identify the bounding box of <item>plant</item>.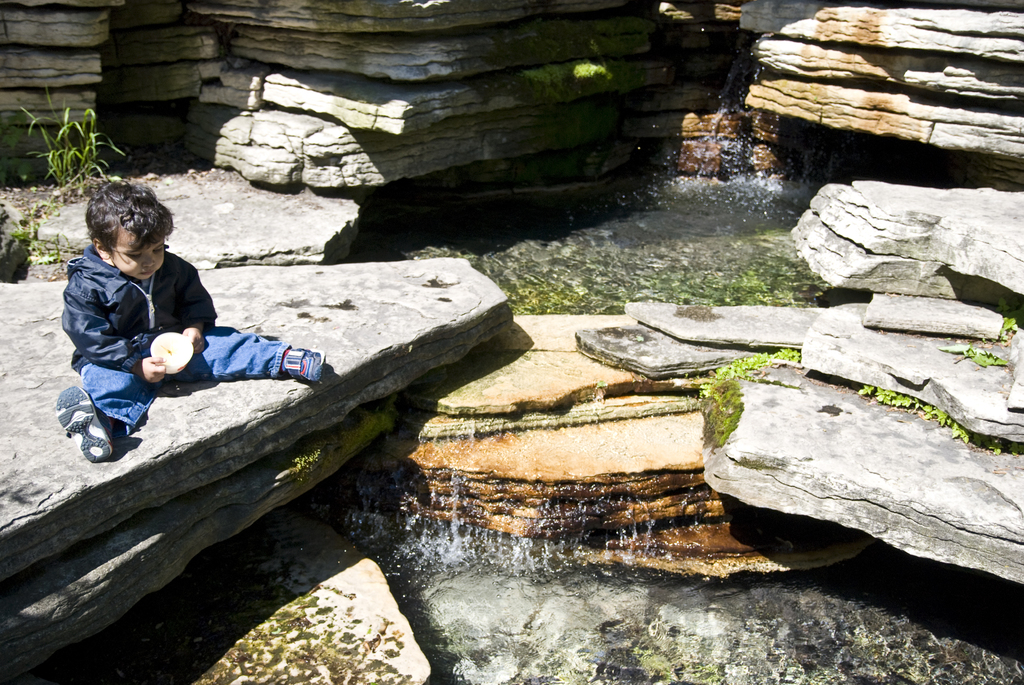
locate(951, 342, 1004, 371).
